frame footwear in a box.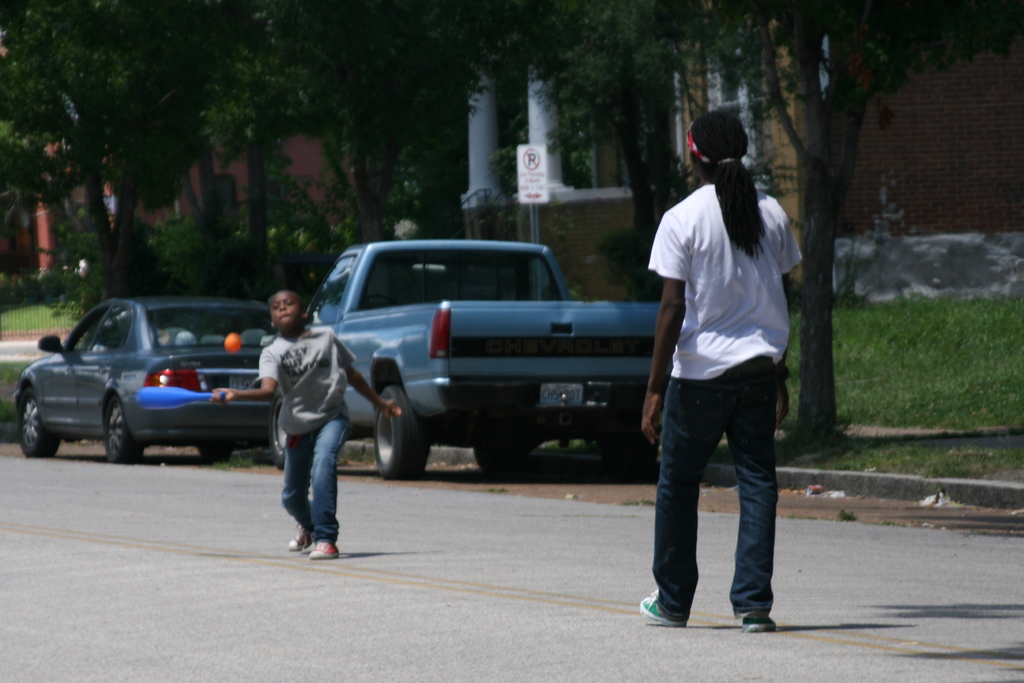
rect(733, 606, 779, 634).
